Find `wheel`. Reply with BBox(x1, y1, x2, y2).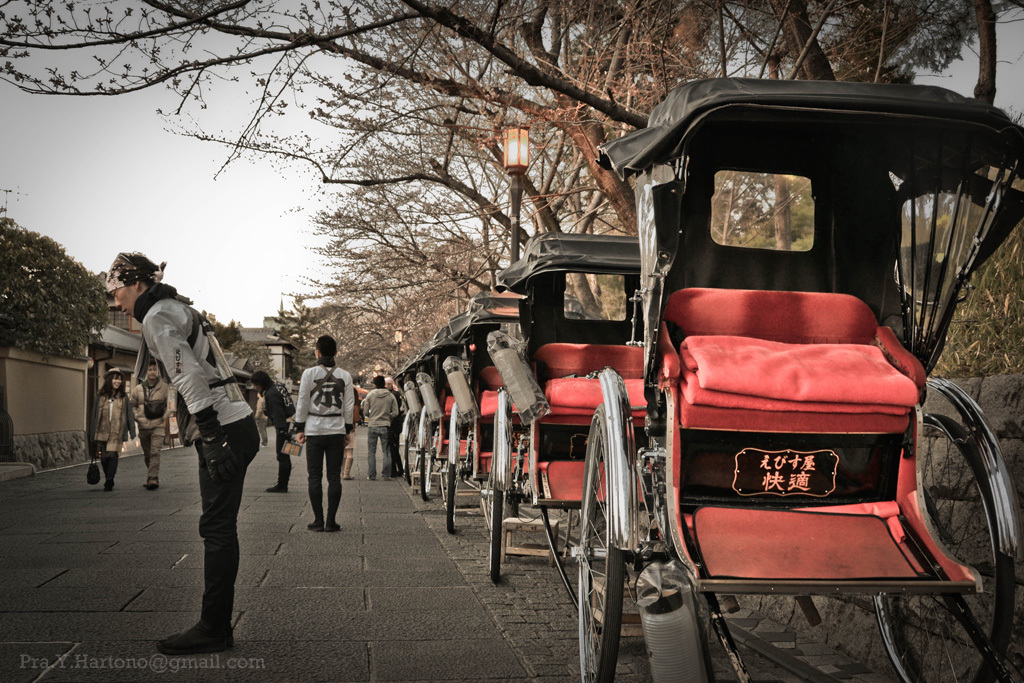
BBox(482, 454, 505, 582).
